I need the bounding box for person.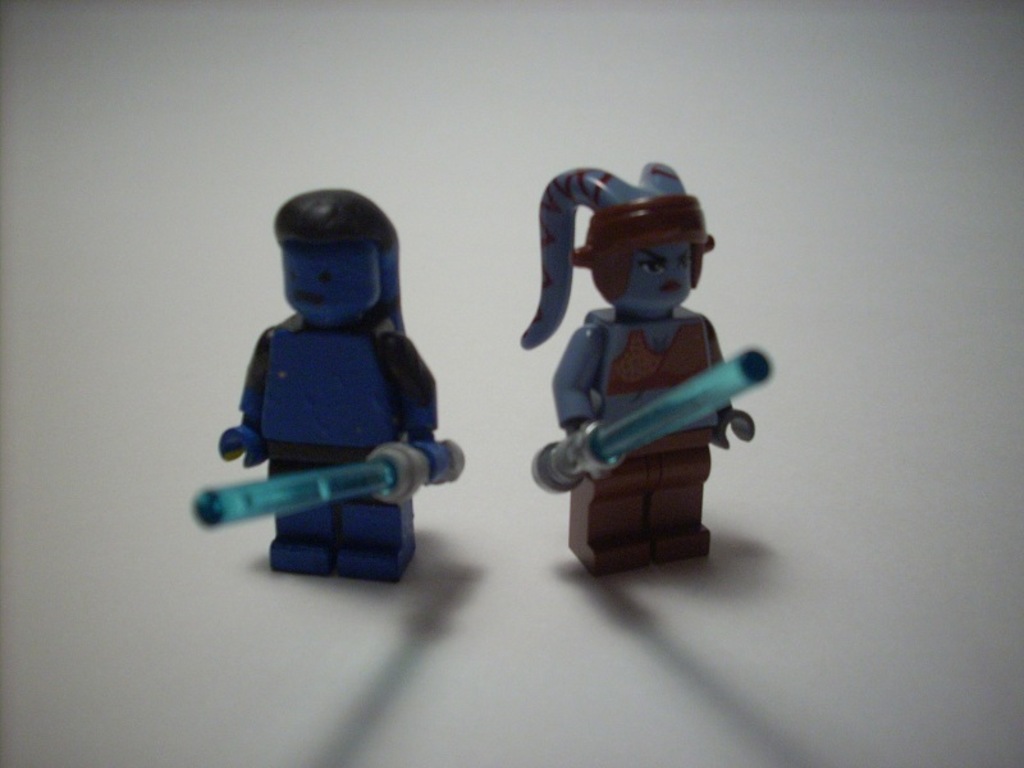
Here it is: <box>518,160,754,577</box>.
